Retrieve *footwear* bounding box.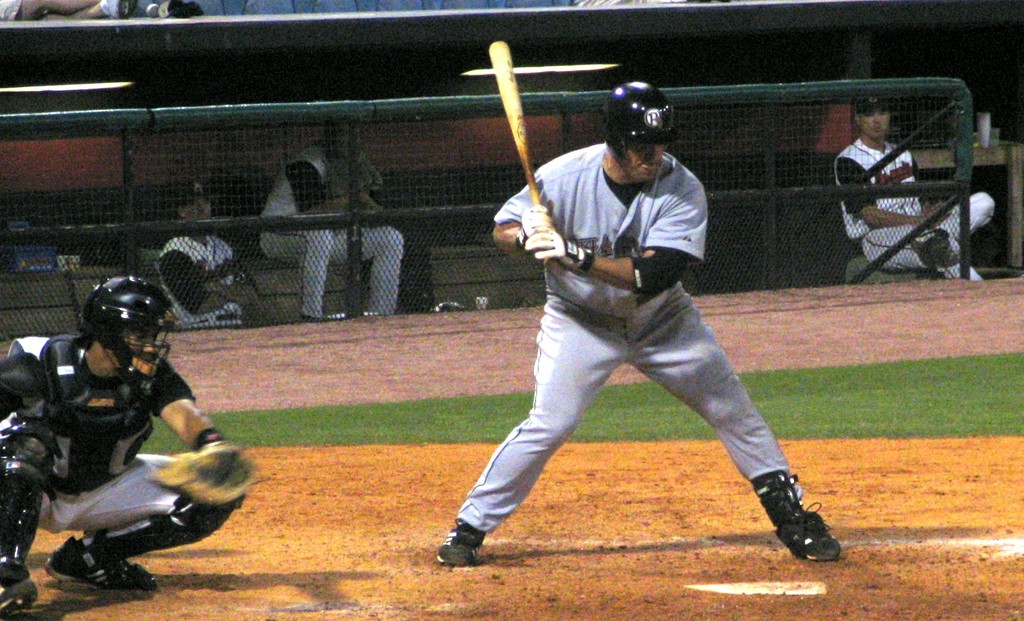
Bounding box: x1=45 y1=534 x2=160 y2=593.
